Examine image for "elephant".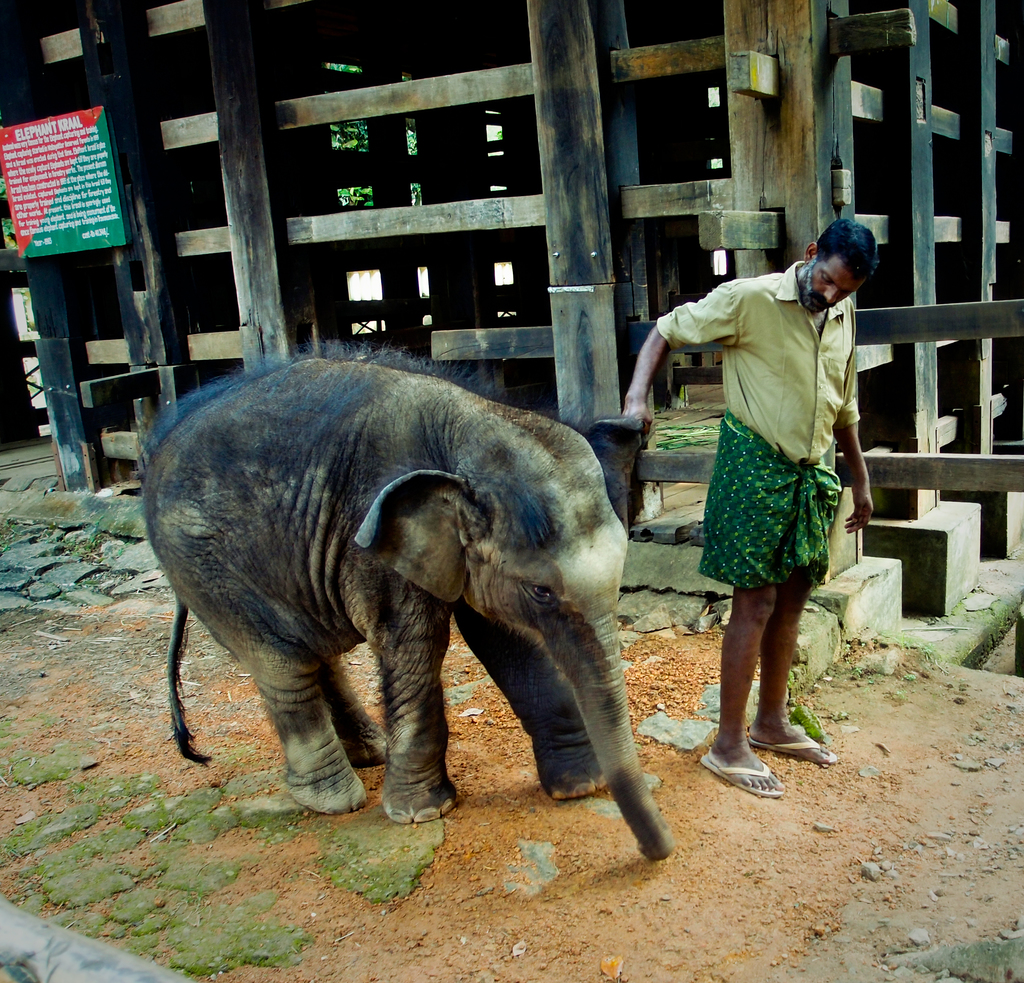
Examination result: [left=134, top=349, right=675, bottom=860].
